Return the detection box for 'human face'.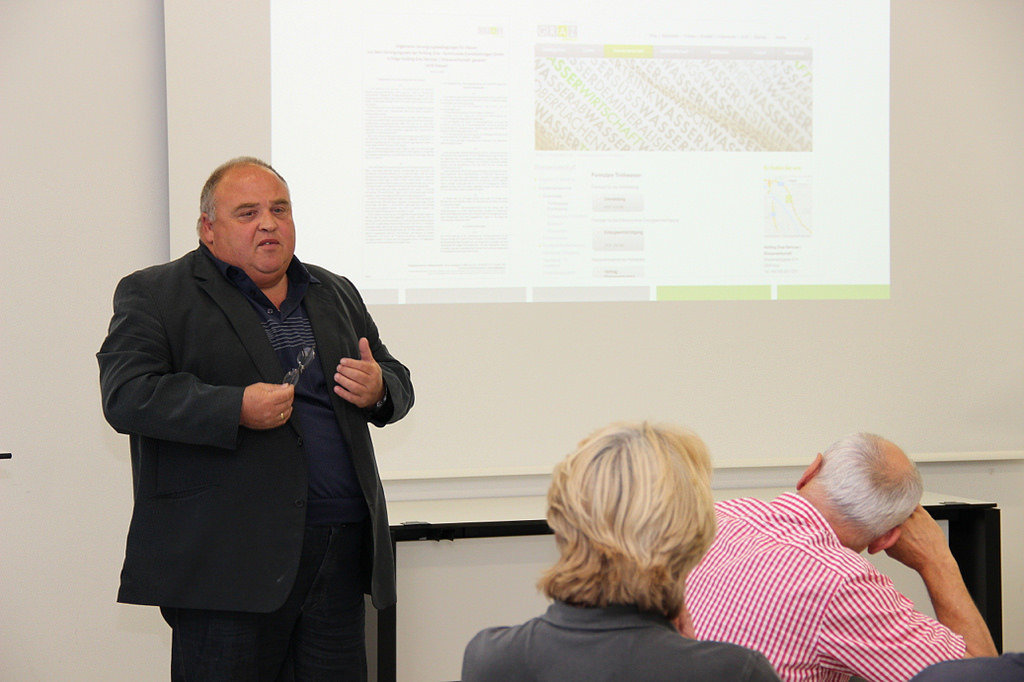
x1=214, y1=170, x2=293, y2=279.
